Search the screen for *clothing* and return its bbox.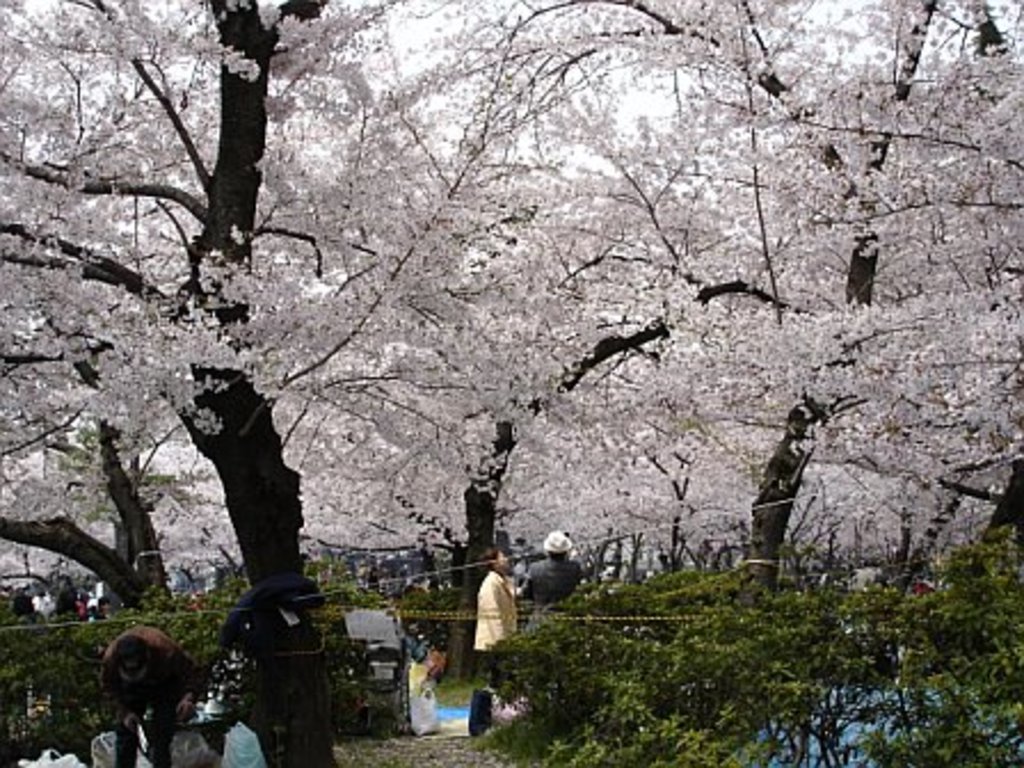
Found: x1=103, y1=629, x2=199, y2=766.
